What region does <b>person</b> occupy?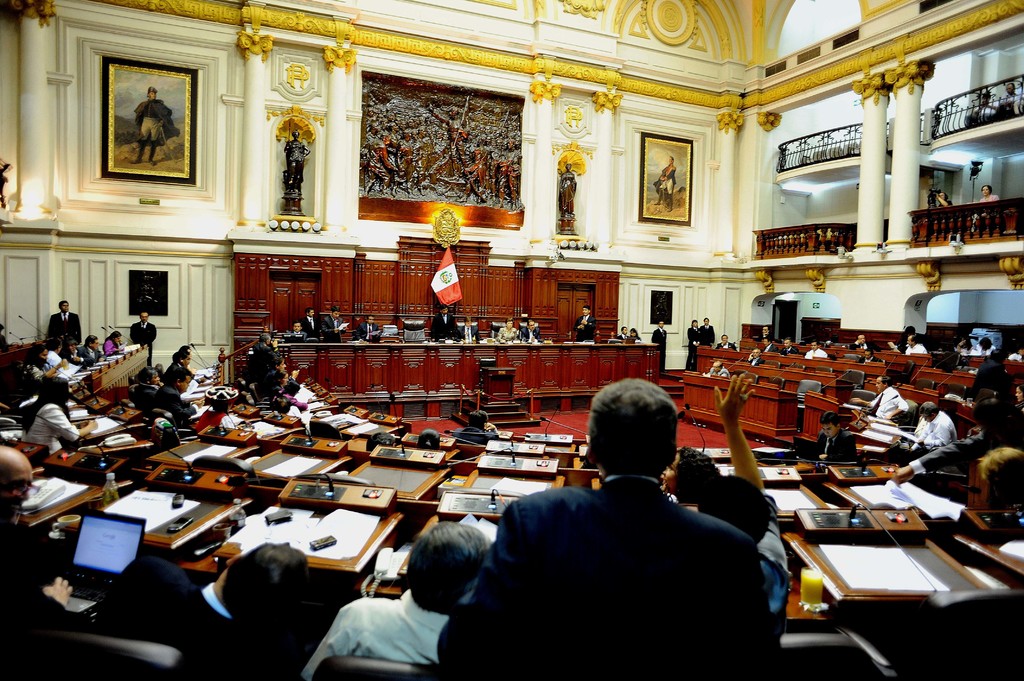
<box>285,130,312,192</box>.
